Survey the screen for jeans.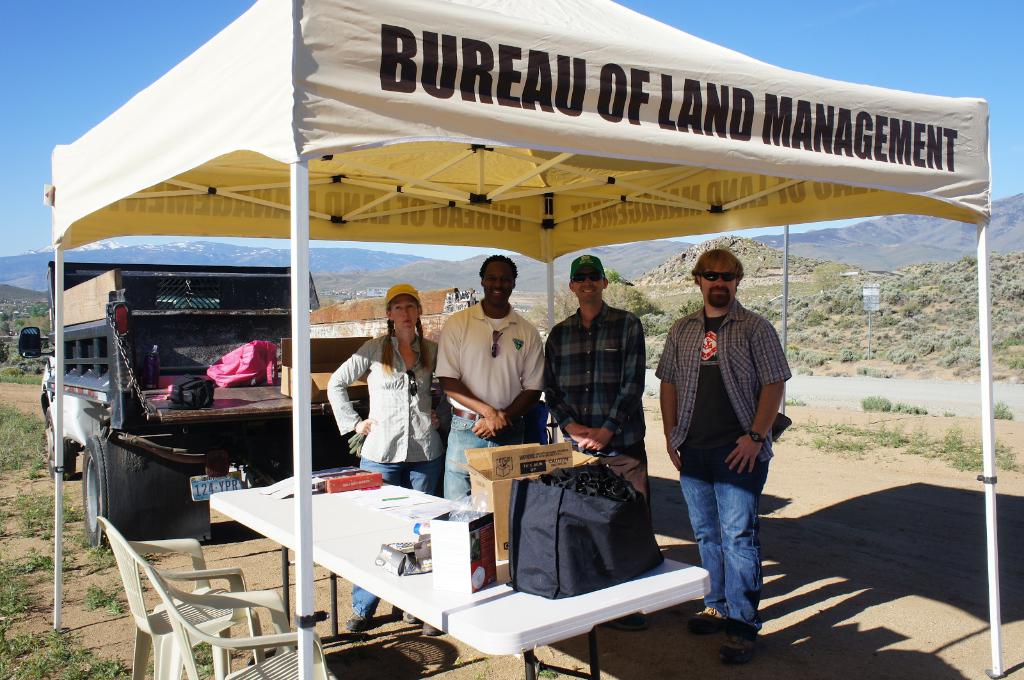
Survey found: (443,406,492,504).
